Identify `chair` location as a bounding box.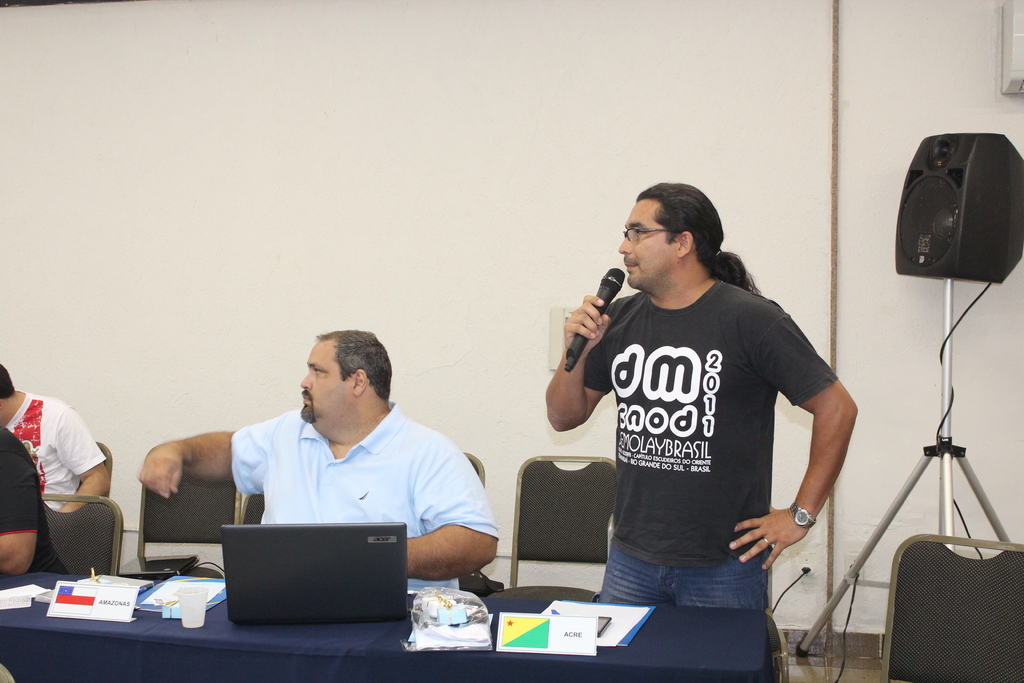
locate(504, 458, 628, 590).
